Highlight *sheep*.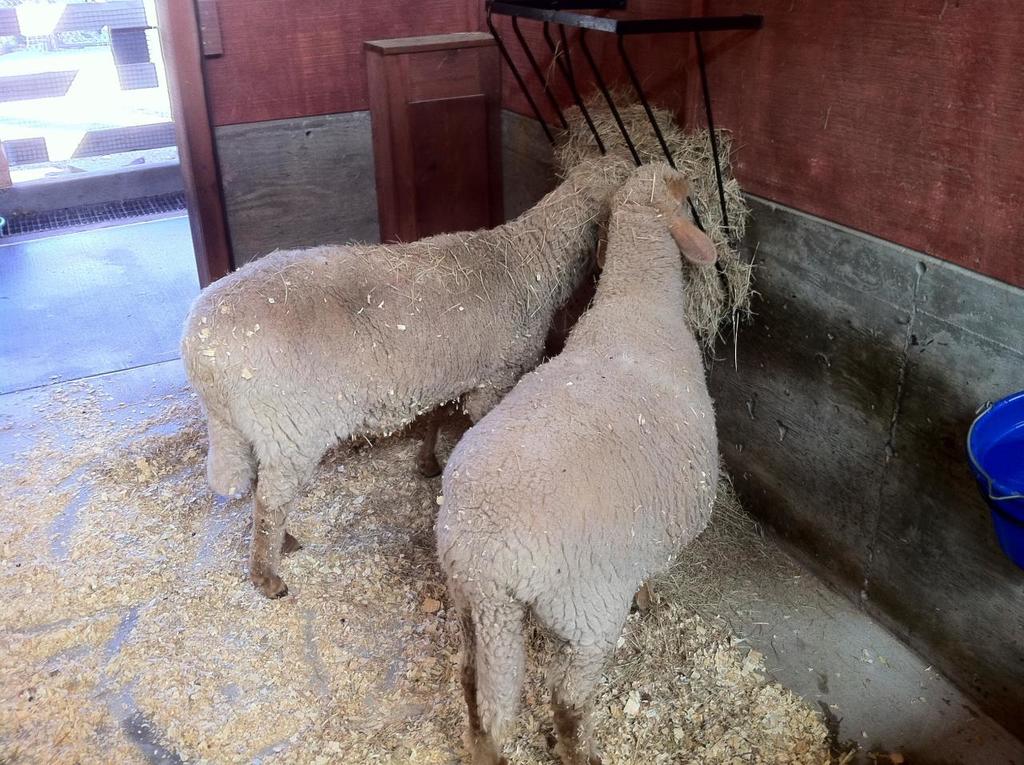
Highlighted region: x1=418, y1=66, x2=749, y2=764.
